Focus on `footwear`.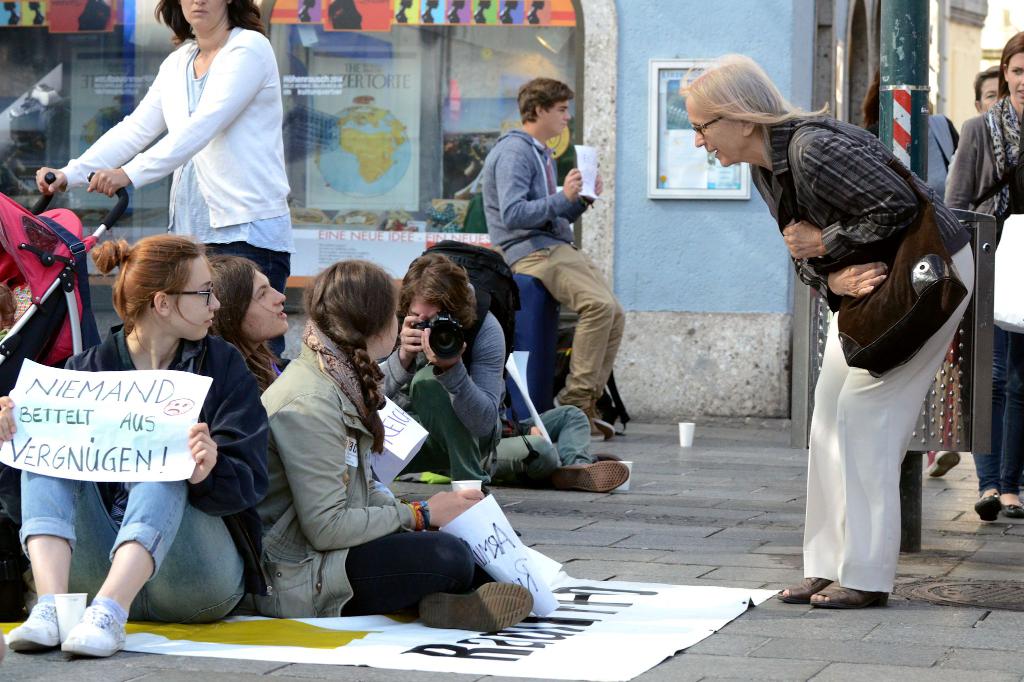
Focused at crop(779, 572, 836, 602).
